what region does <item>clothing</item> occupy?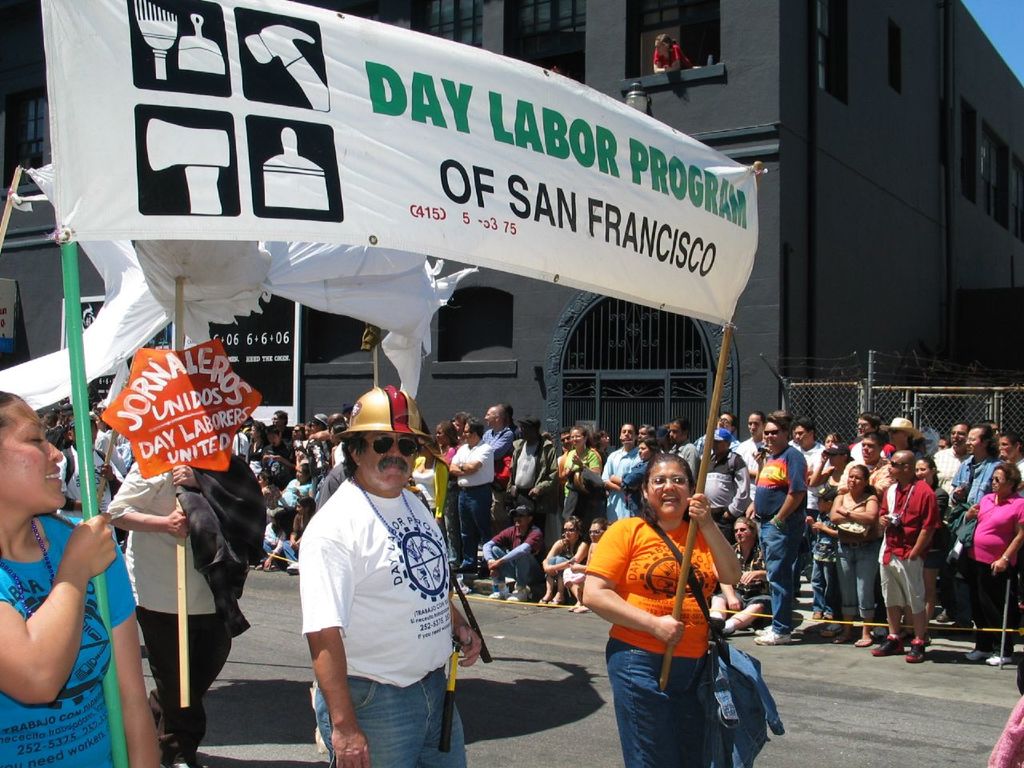
505, 433, 553, 527.
